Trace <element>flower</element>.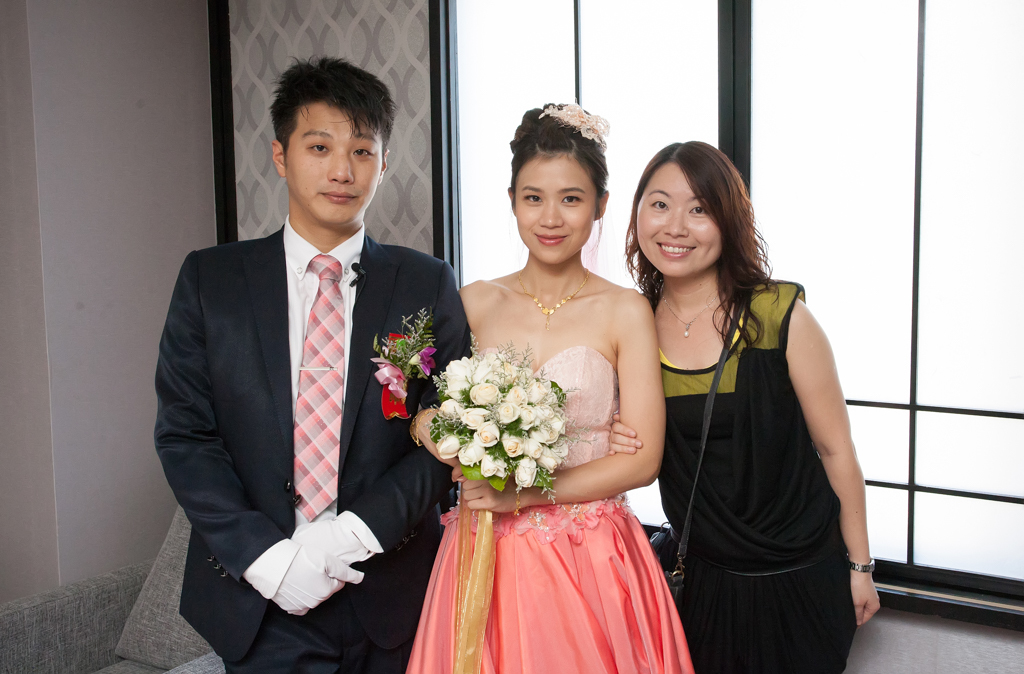
Traced to select_region(386, 331, 406, 347).
